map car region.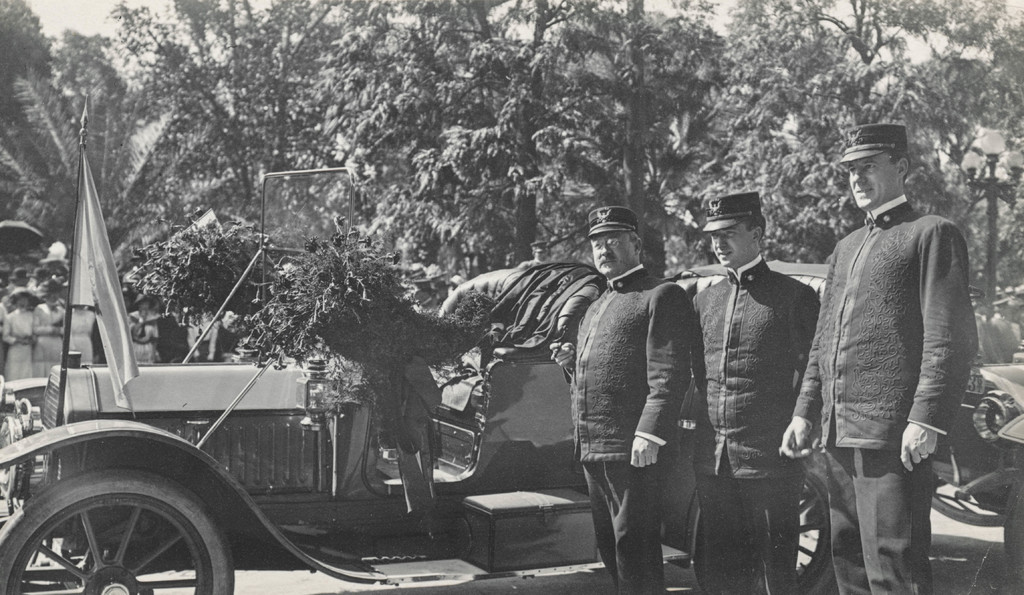
Mapped to [929,352,1023,594].
